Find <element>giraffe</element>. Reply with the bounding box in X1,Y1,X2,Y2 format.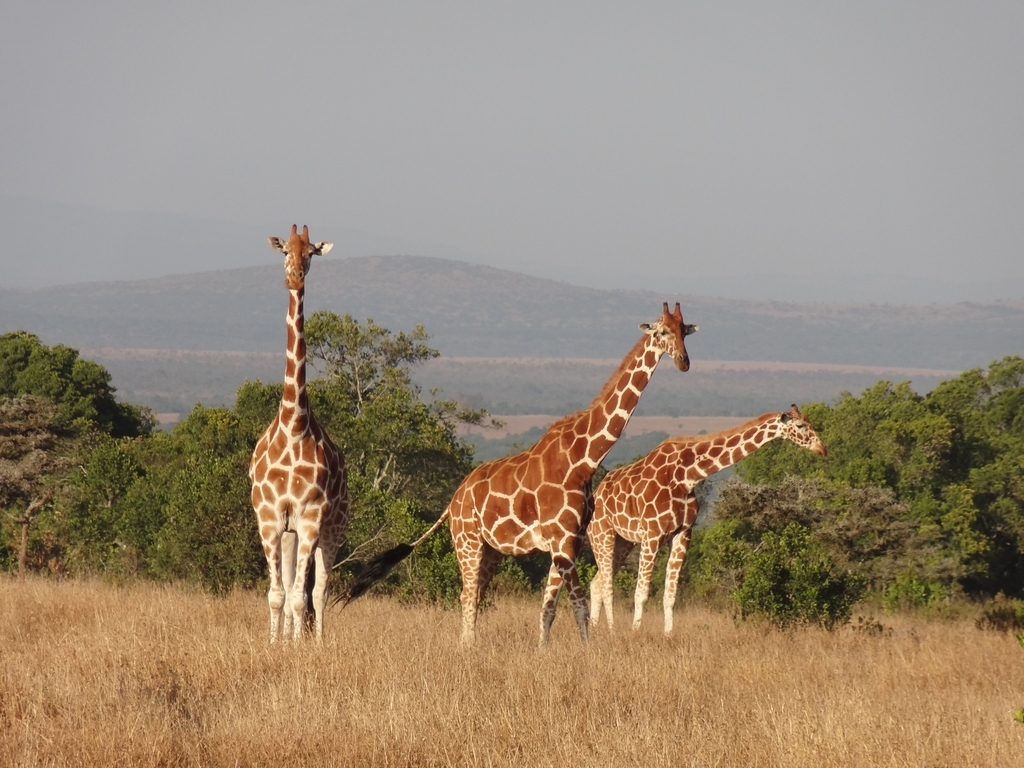
351,299,700,652.
